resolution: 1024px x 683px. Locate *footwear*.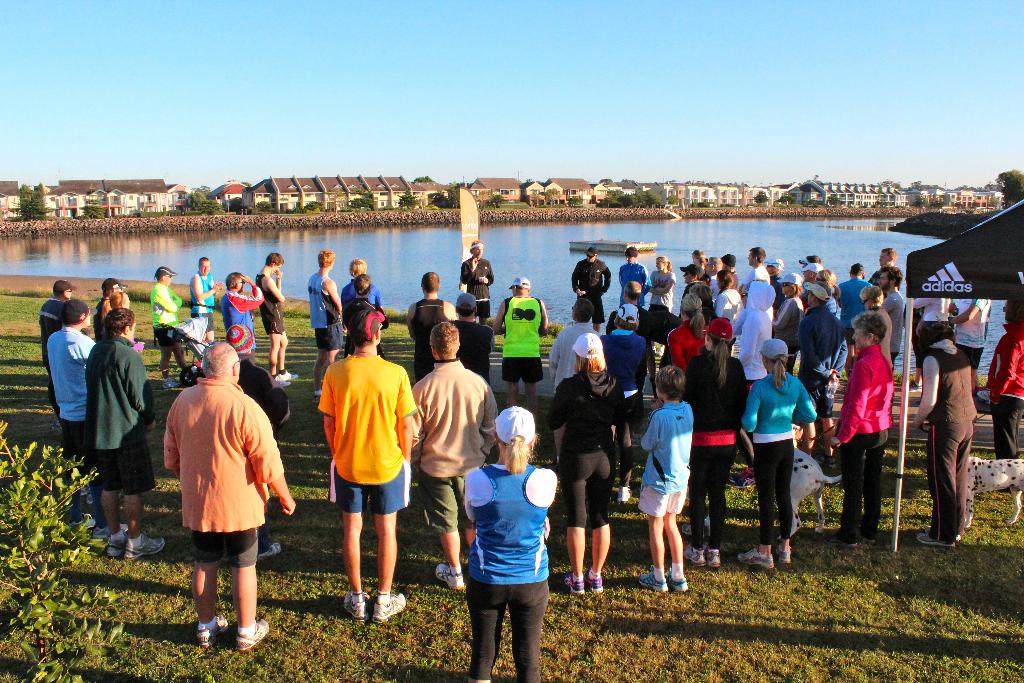
pyautogui.locateOnScreen(687, 545, 706, 563).
